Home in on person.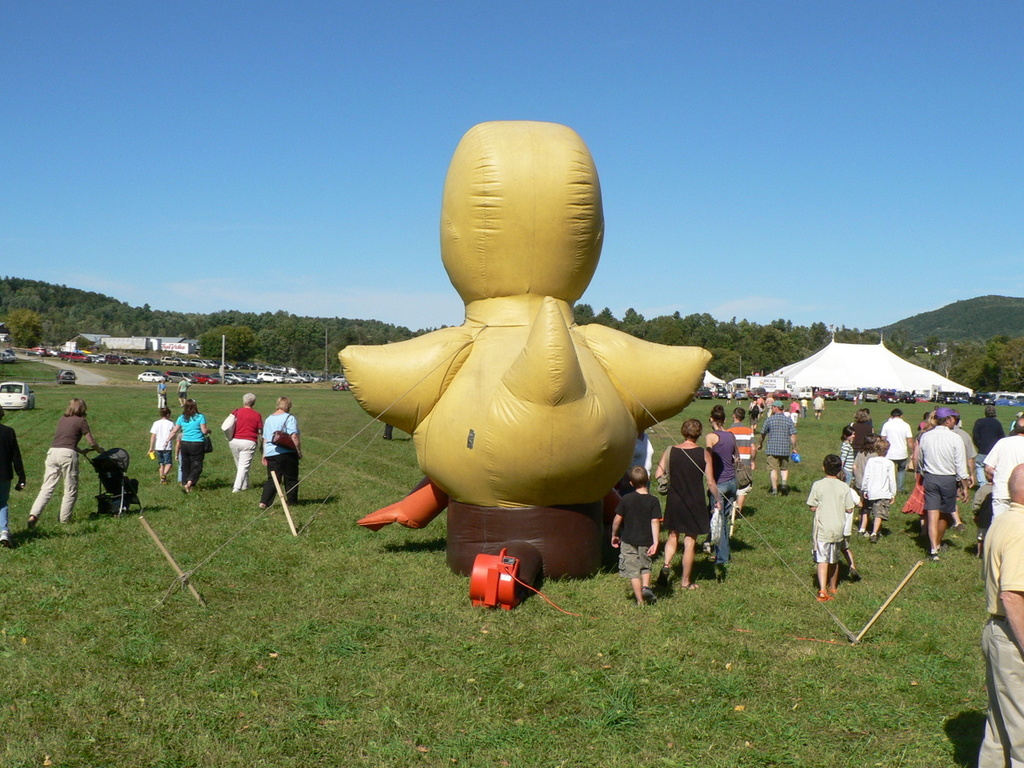
Homed in at (left=258, top=399, right=299, bottom=509).
